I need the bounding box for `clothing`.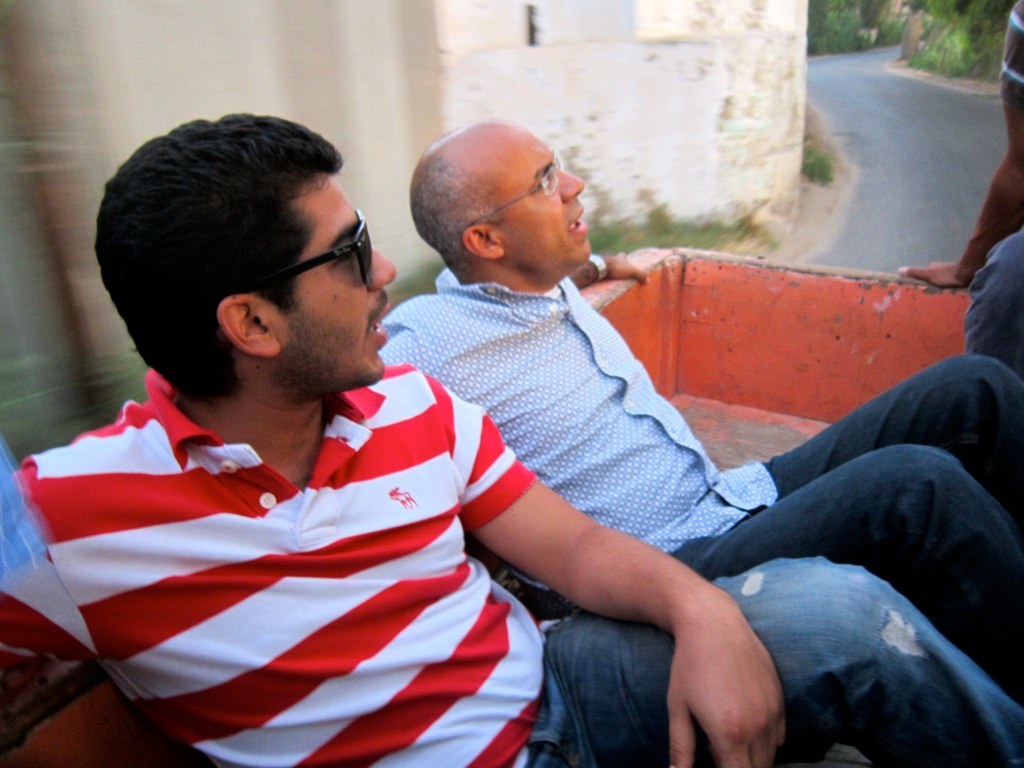
Here it is: (0, 367, 1023, 767).
